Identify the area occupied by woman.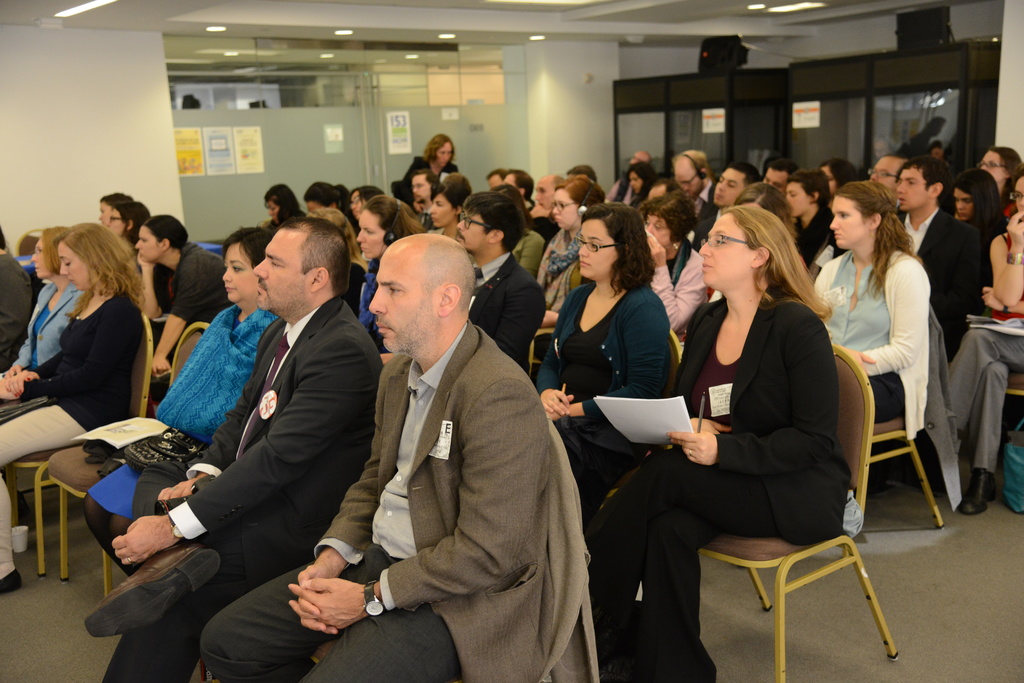
Area: [350,191,419,331].
